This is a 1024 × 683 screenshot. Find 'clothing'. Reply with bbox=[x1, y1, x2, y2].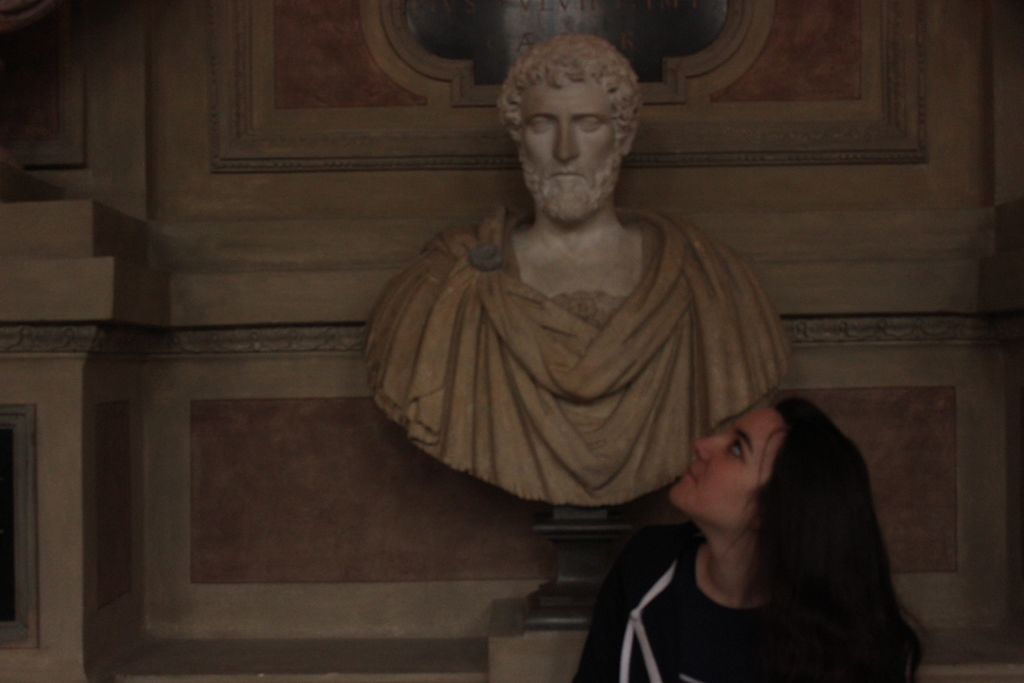
bbox=[566, 526, 897, 682].
